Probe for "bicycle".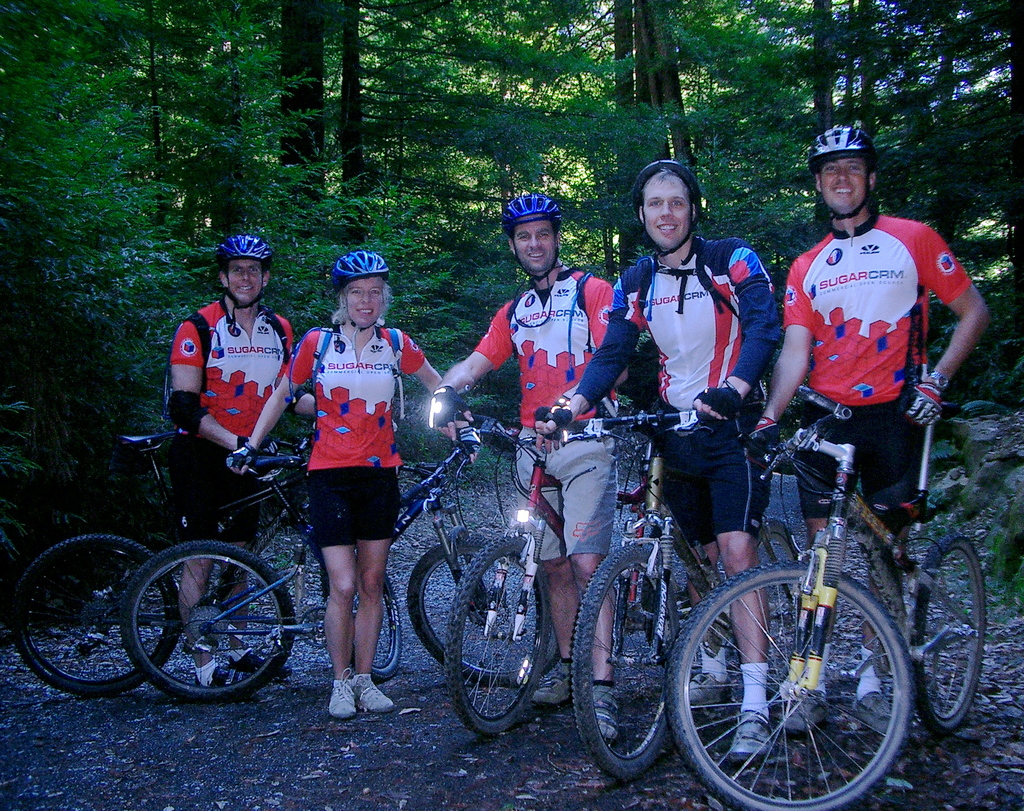
Probe result: 120:426:557:705.
